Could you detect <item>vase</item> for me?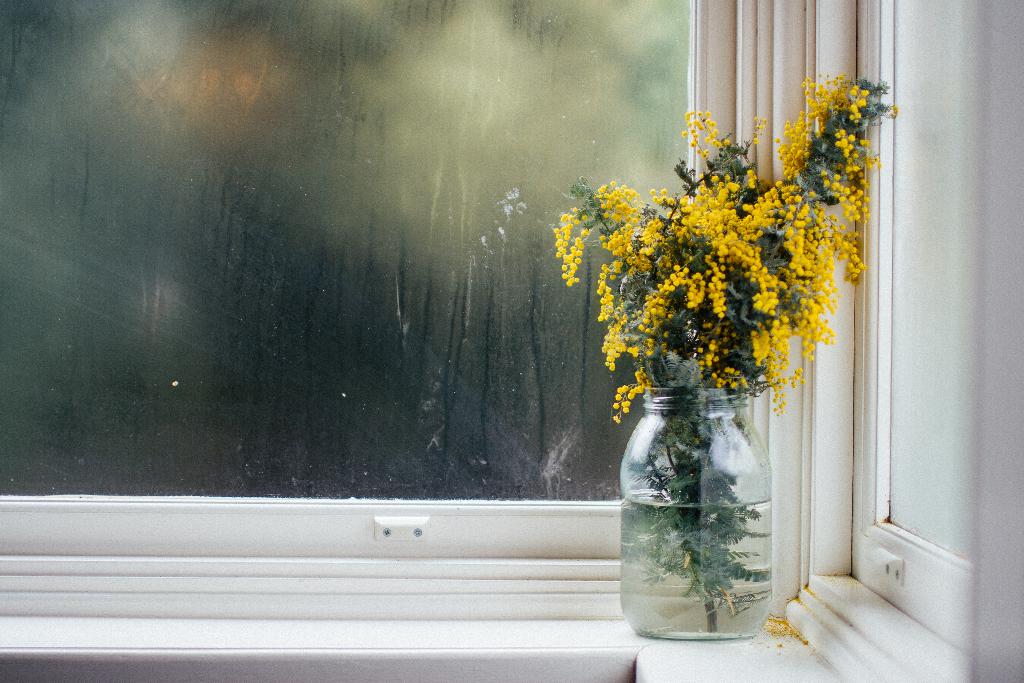
Detection result: [618, 386, 771, 641].
